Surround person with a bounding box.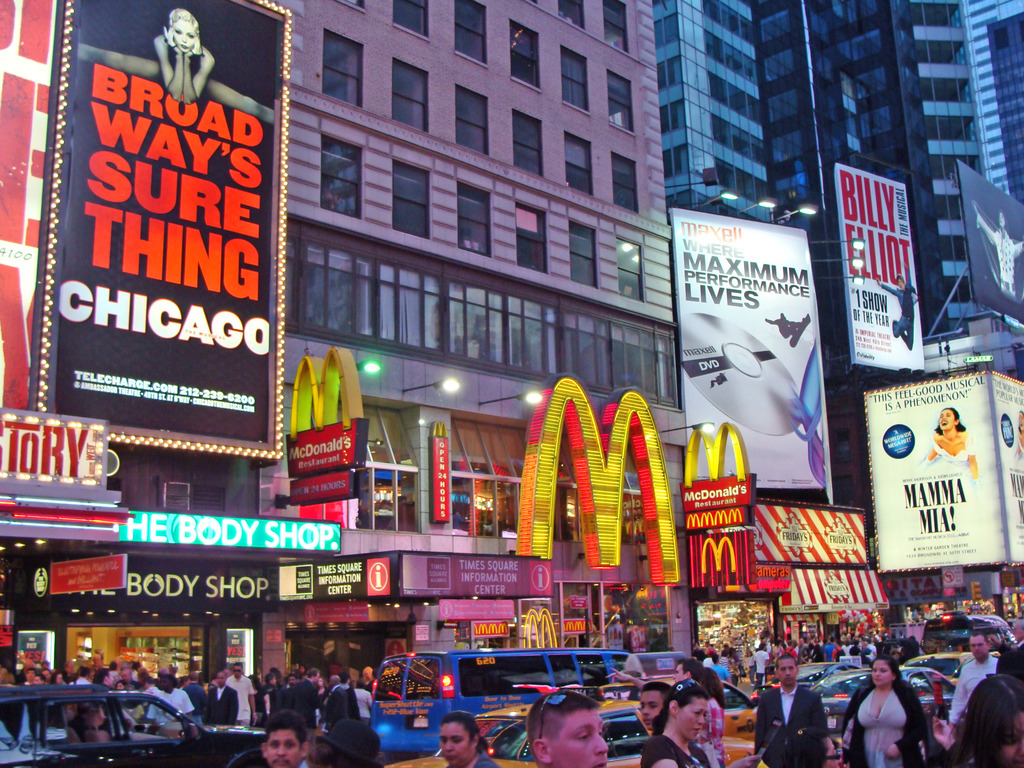
x1=753, y1=651, x2=822, y2=762.
